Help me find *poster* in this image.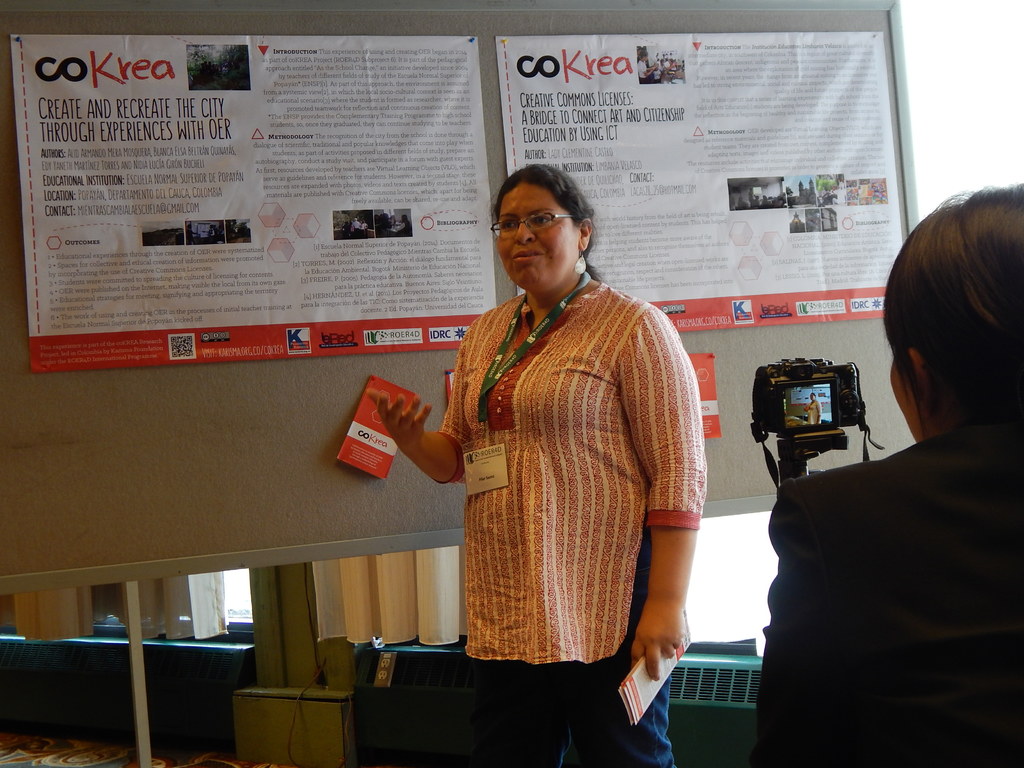
Found it: l=495, t=31, r=906, b=335.
